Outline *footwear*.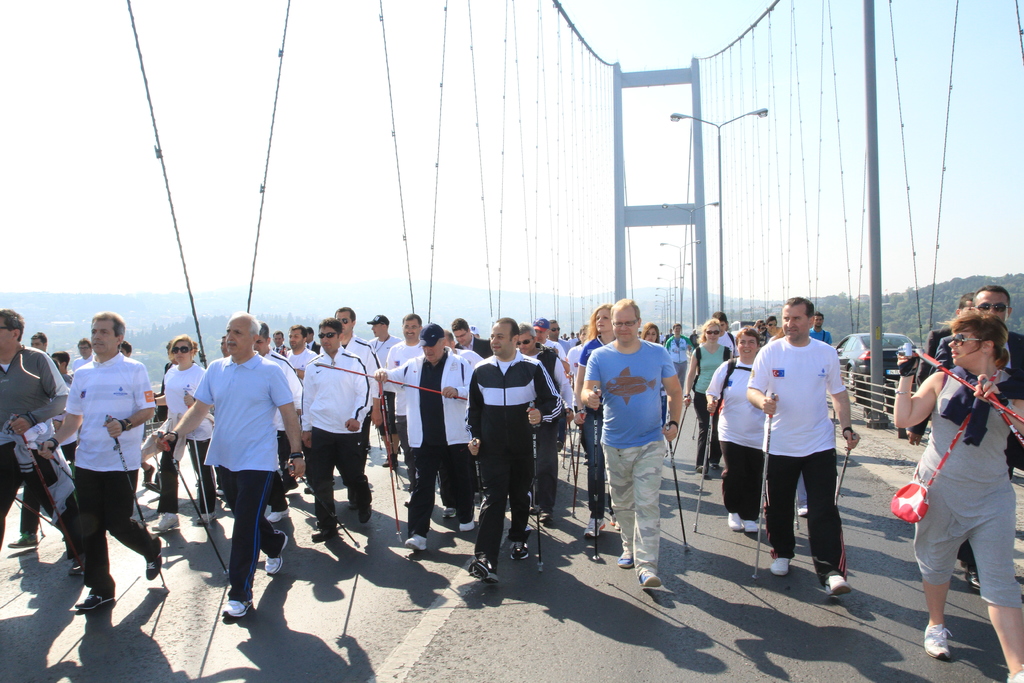
Outline: {"left": 770, "top": 557, "right": 790, "bottom": 577}.
